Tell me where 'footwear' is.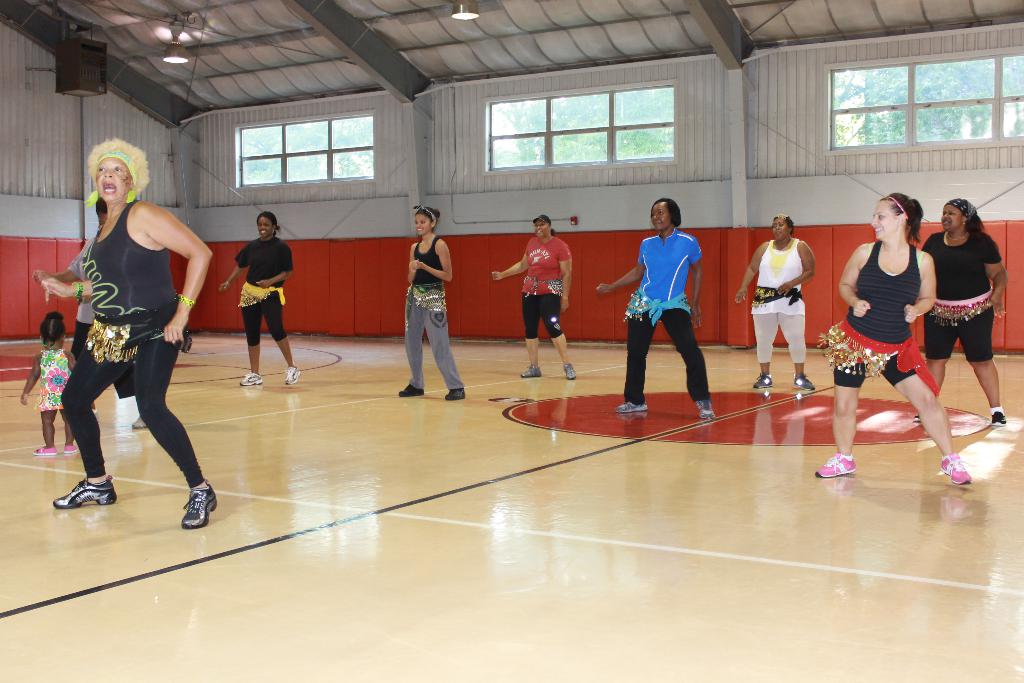
'footwear' is at <region>816, 453, 860, 478</region>.
